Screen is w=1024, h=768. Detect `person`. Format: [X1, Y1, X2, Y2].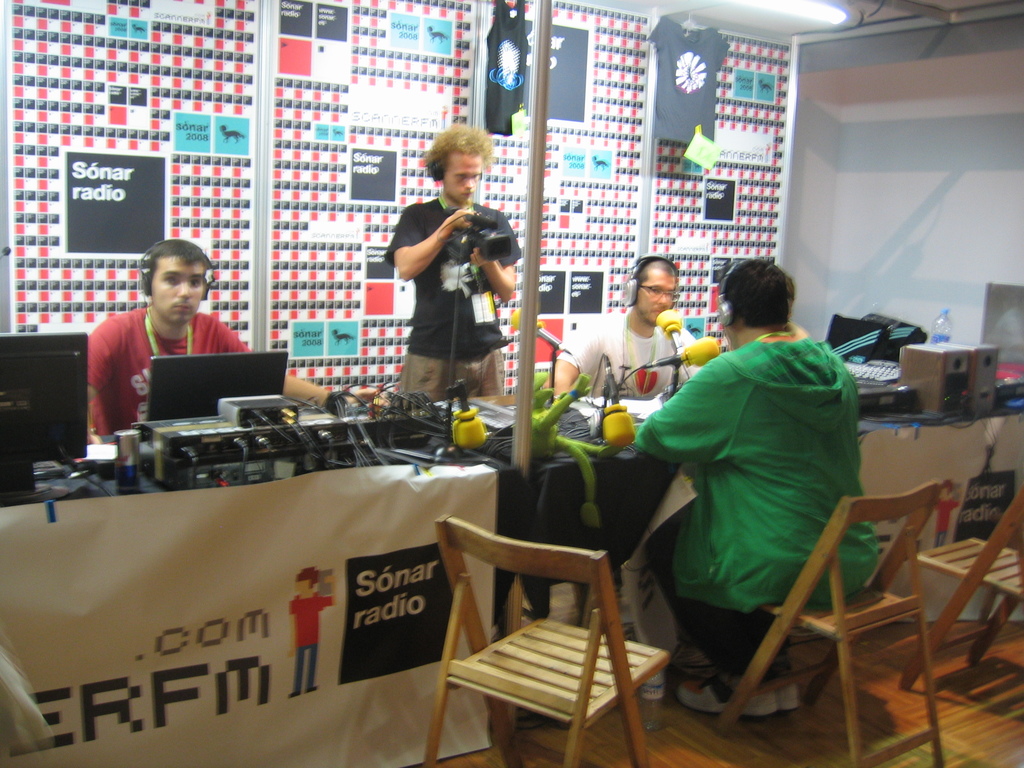
[387, 121, 523, 403].
